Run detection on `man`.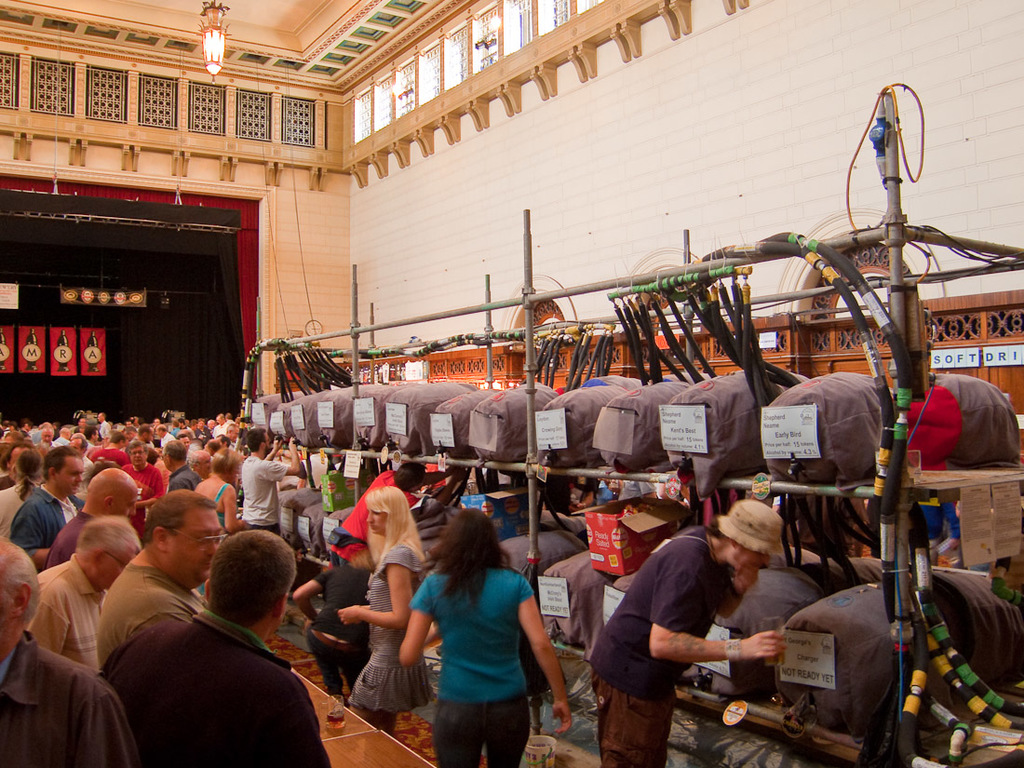
Result: [x1=26, y1=513, x2=141, y2=672].
